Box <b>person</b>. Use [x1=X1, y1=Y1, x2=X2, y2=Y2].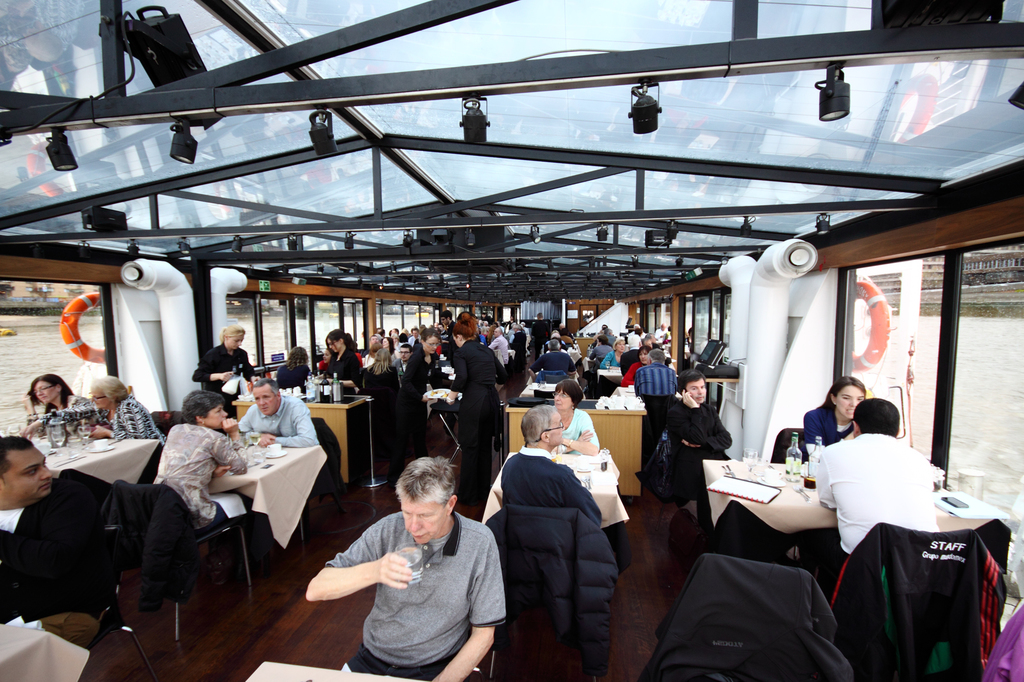
[x1=305, y1=456, x2=501, y2=681].
